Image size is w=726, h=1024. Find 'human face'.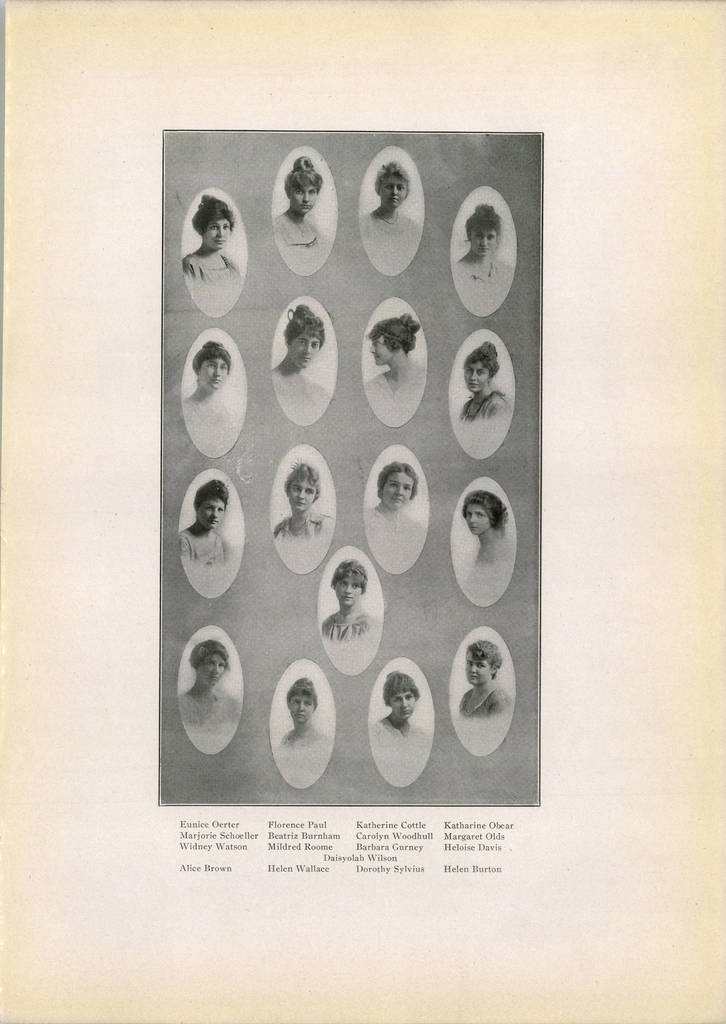
left=196, top=497, right=226, bottom=529.
